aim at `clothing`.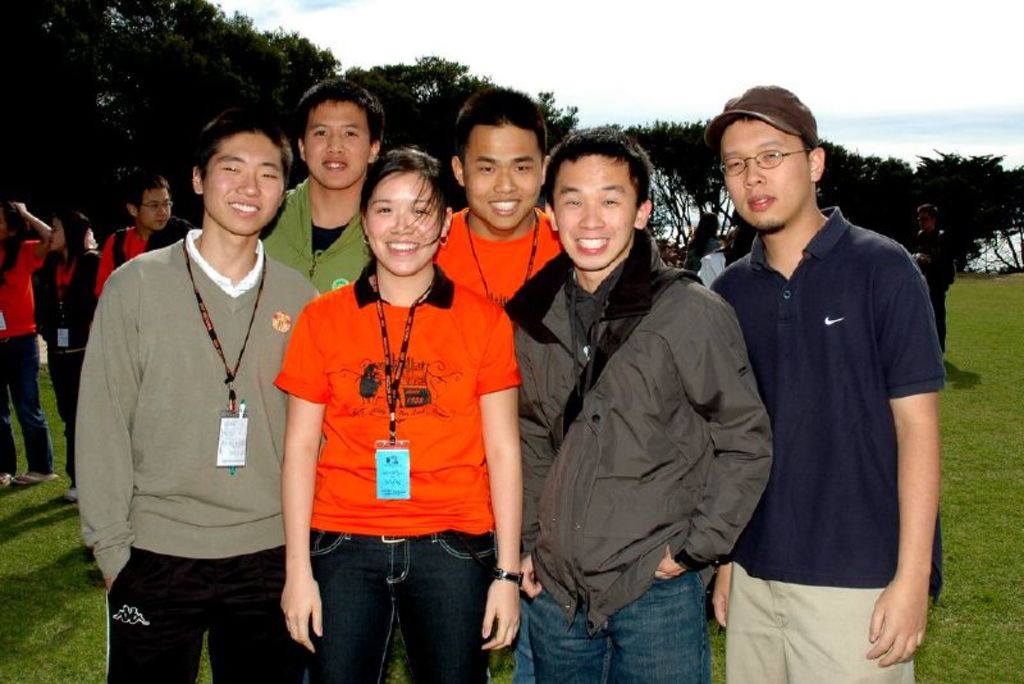
Aimed at region(504, 223, 773, 683).
